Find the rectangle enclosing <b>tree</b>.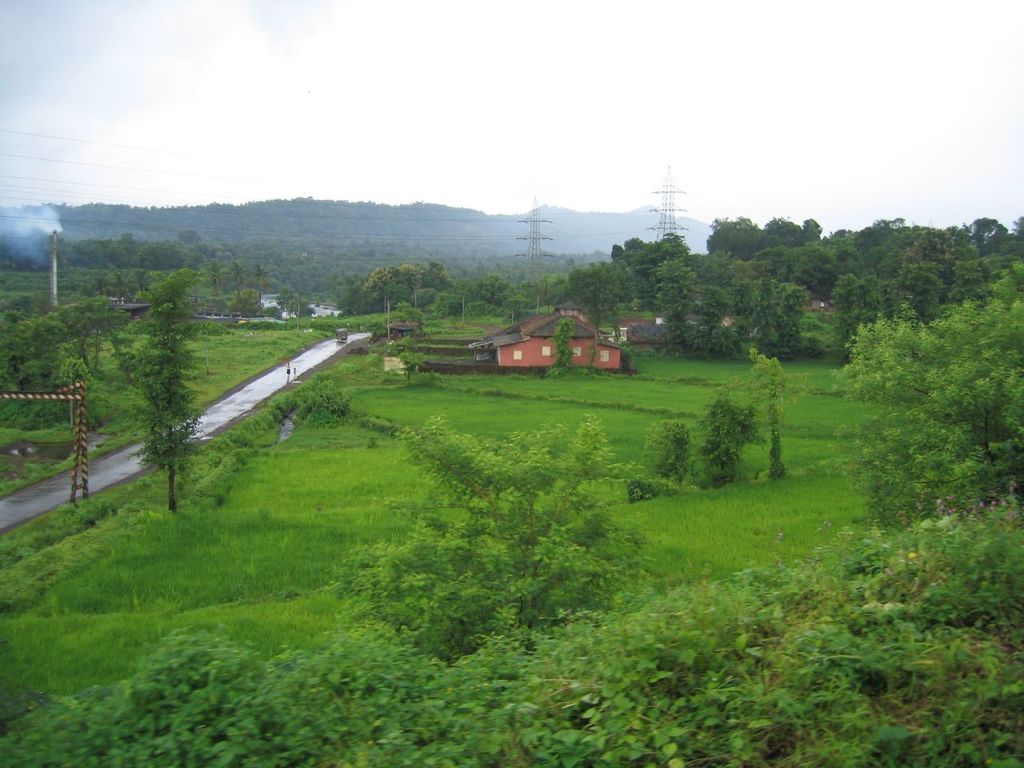
rect(226, 263, 247, 298).
